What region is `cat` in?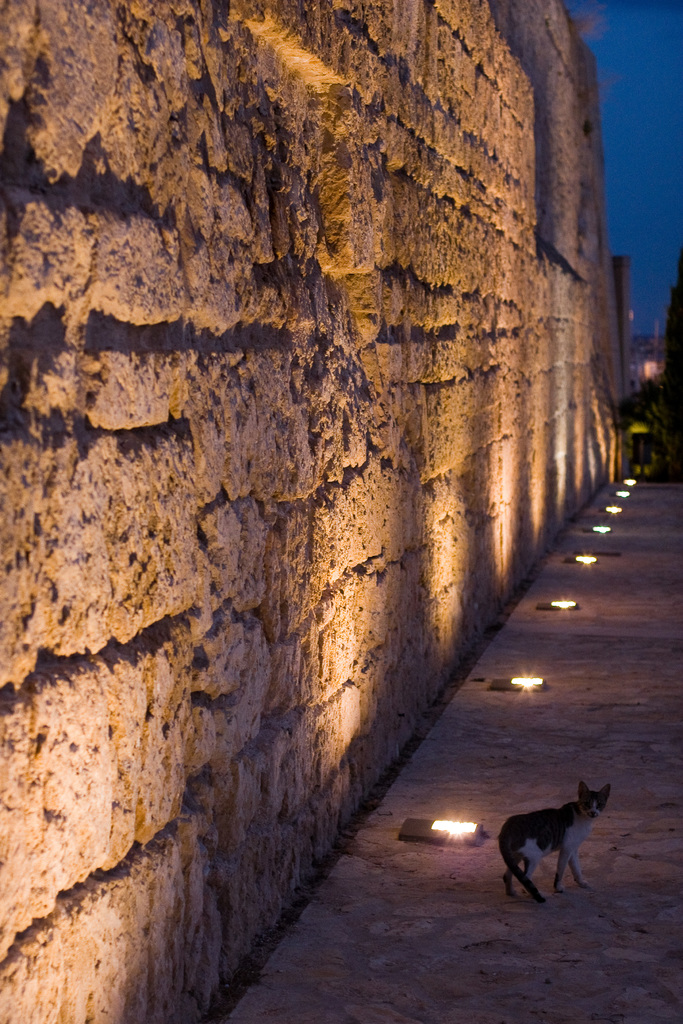
BBox(497, 781, 618, 911).
